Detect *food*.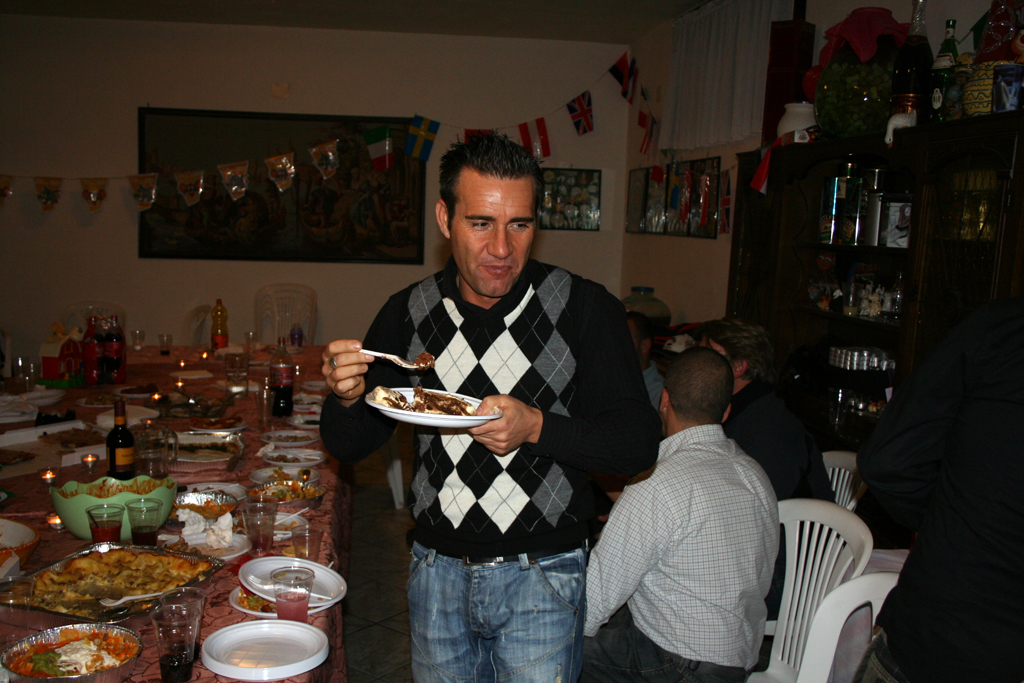
Detected at 264/433/315/447.
